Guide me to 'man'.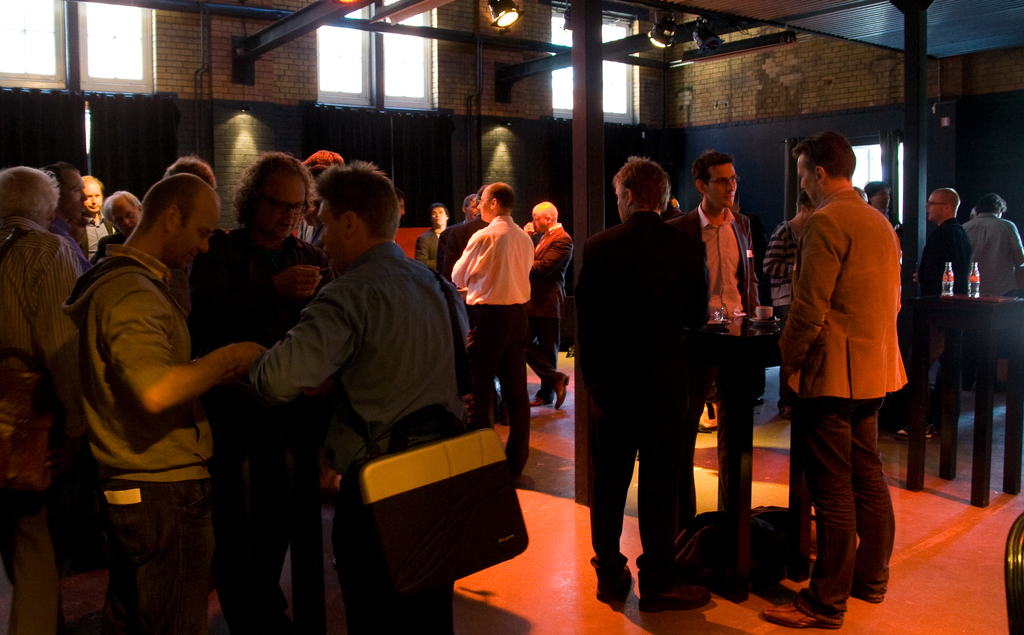
Guidance: bbox=[960, 190, 1023, 304].
